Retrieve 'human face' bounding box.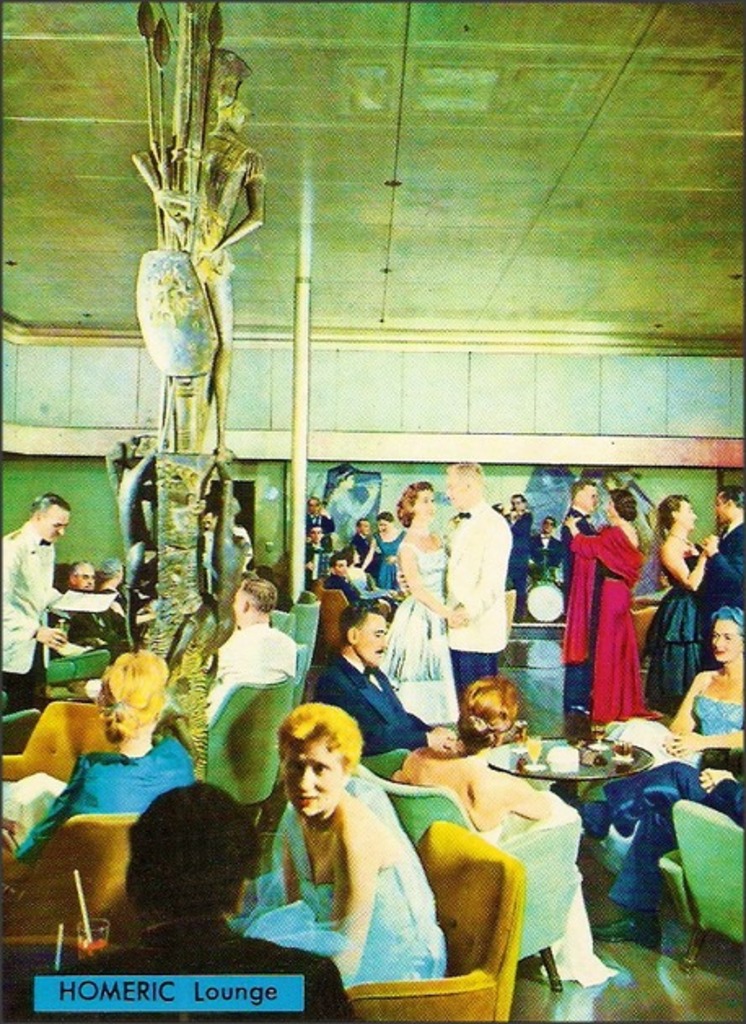
Bounding box: select_region(36, 505, 65, 544).
